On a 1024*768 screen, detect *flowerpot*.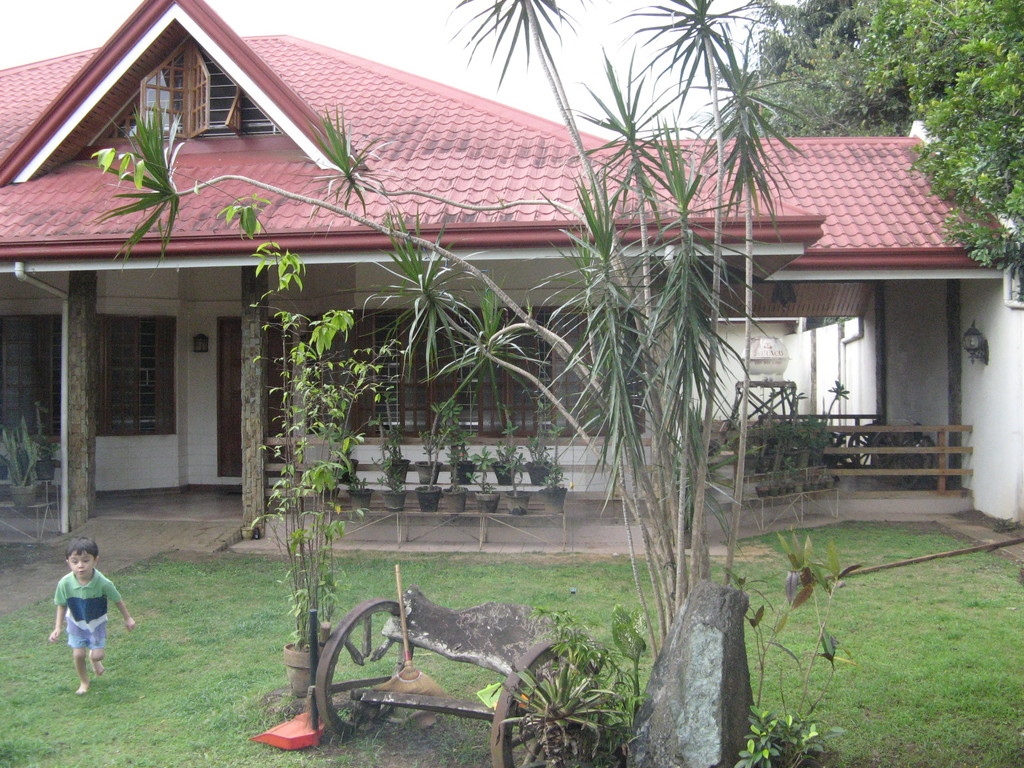
[828,478,835,489].
